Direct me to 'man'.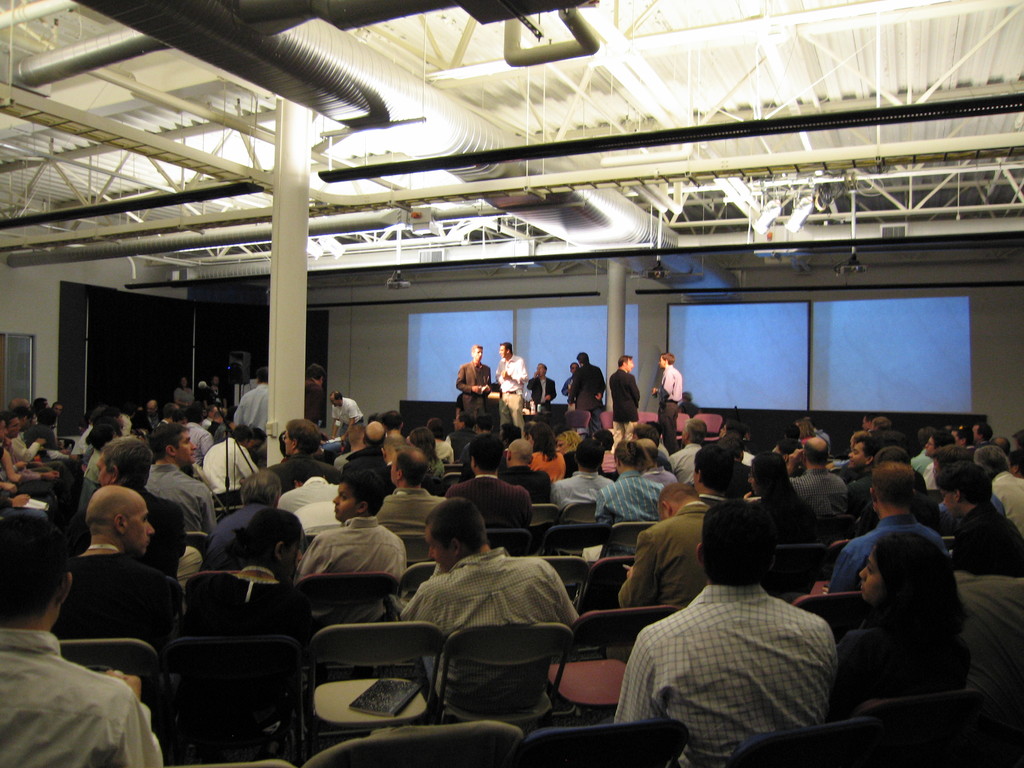
Direction: 779/461/954/602.
